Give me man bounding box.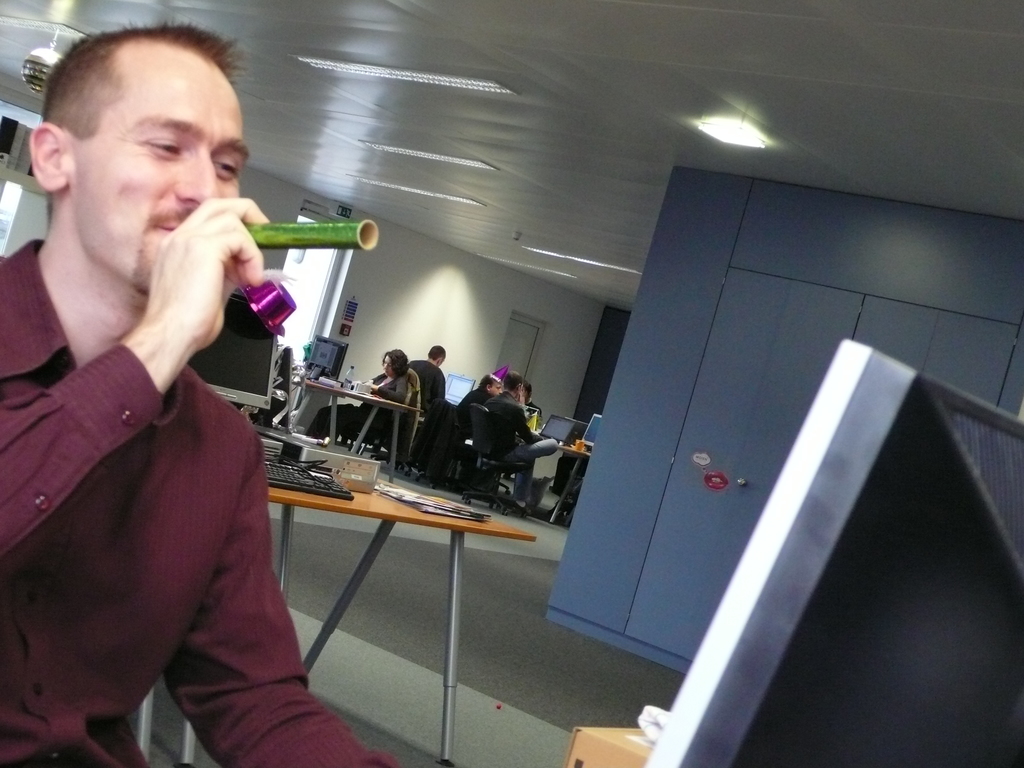
(x1=404, y1=340, x2=449, y2=426).
